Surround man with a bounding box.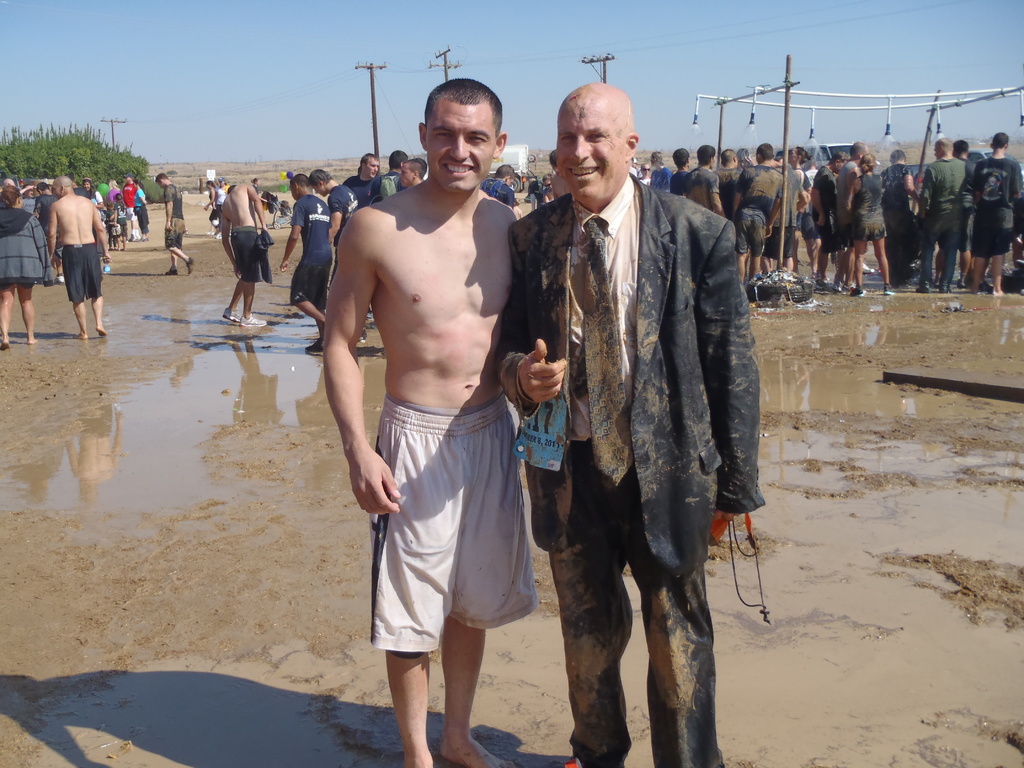
(x1=712, y1=148, x2=744, y2=212).
